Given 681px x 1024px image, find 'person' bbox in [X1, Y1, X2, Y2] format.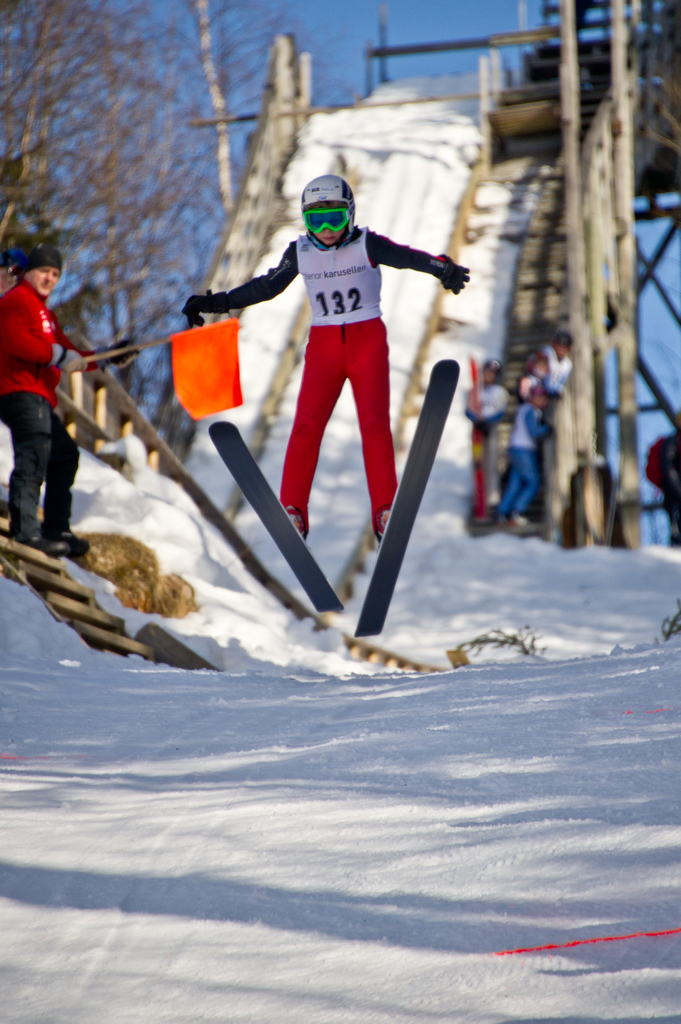
[535, 335, 579, 430].
